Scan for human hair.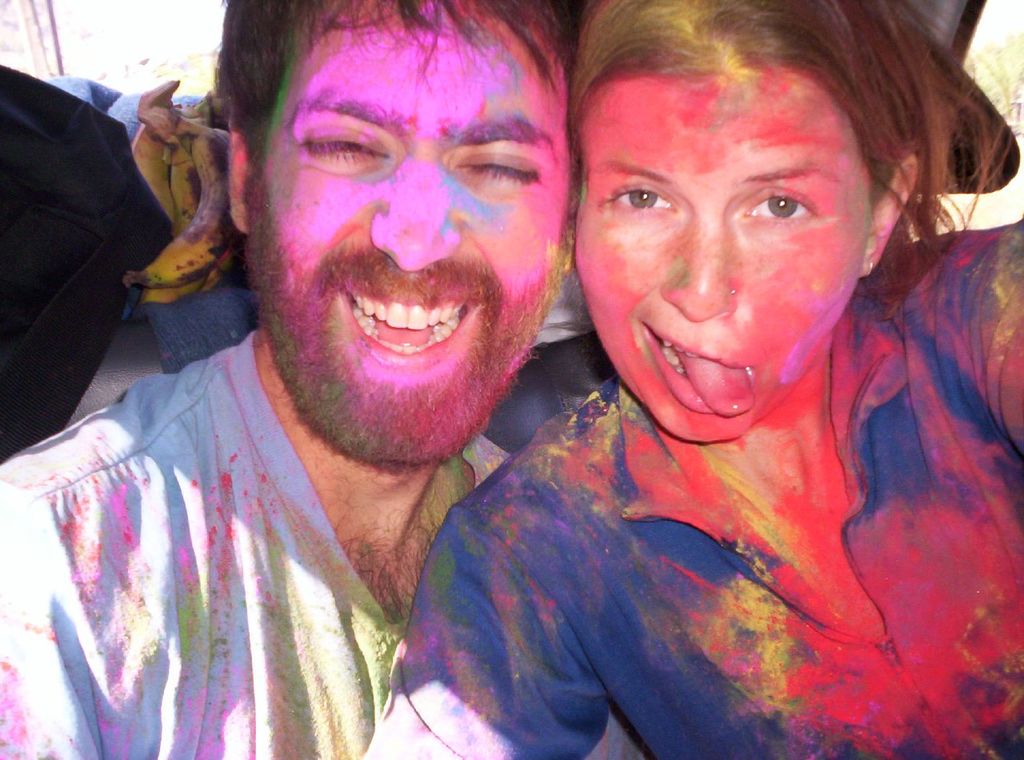
Scan result: [left=214, top=0, right=574, bottom=166].
